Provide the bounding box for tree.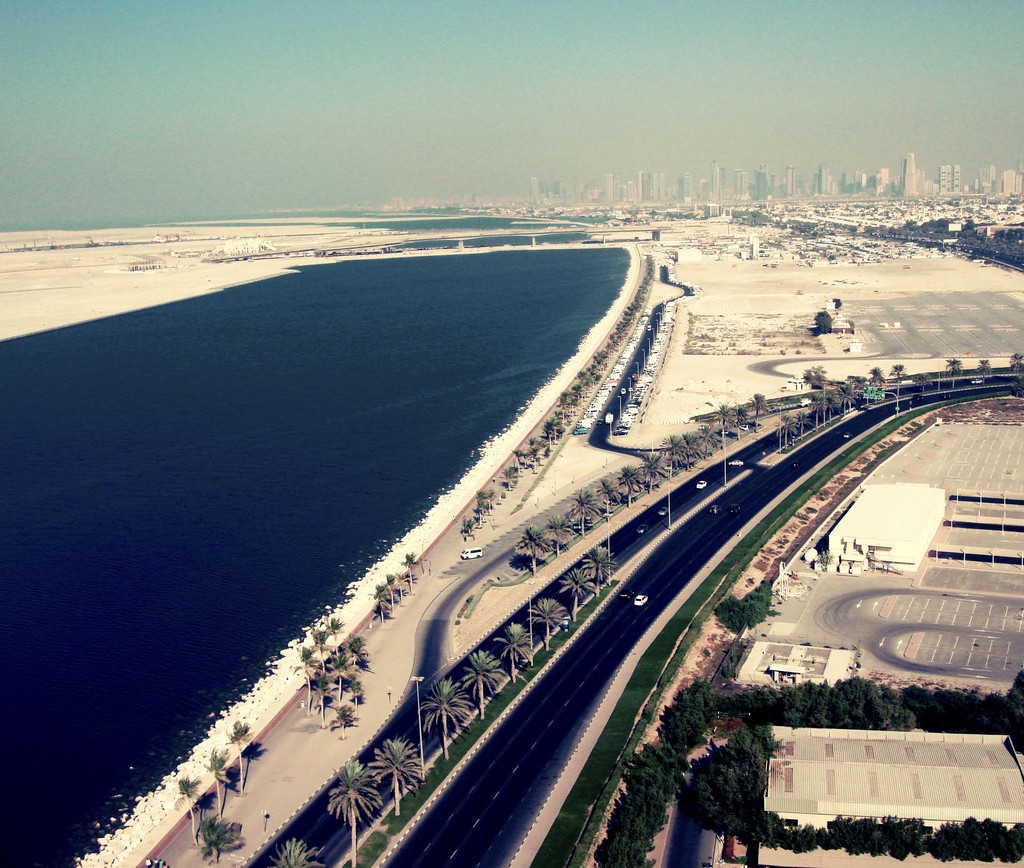
585,555,612,604.
